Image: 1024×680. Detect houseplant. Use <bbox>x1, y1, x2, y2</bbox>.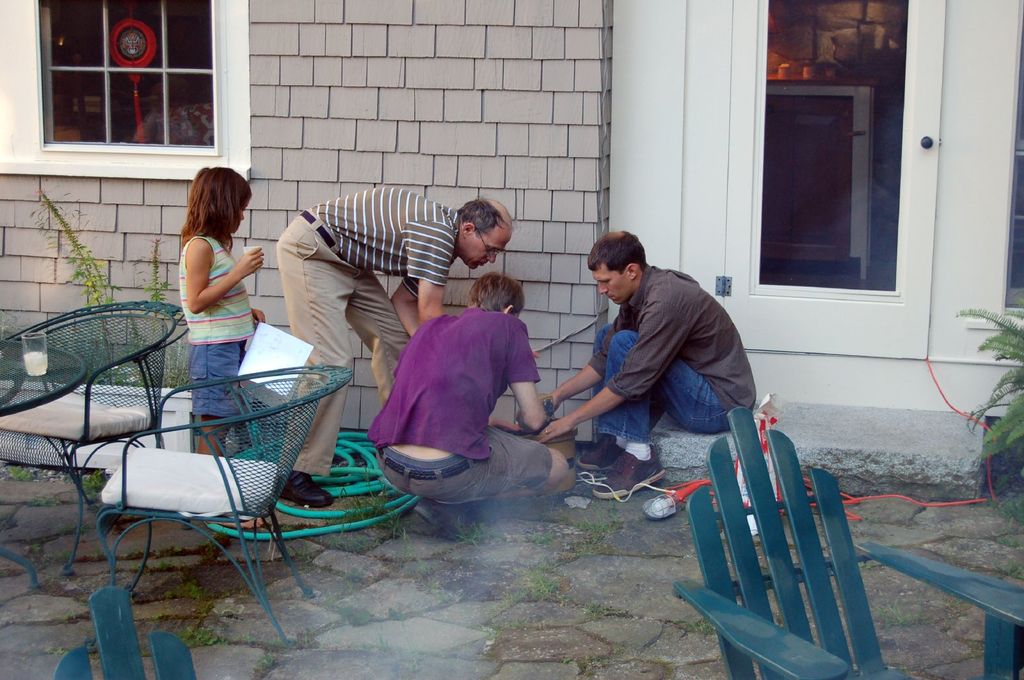
<bbox>954, 313, 1023, 493</bbox>.
